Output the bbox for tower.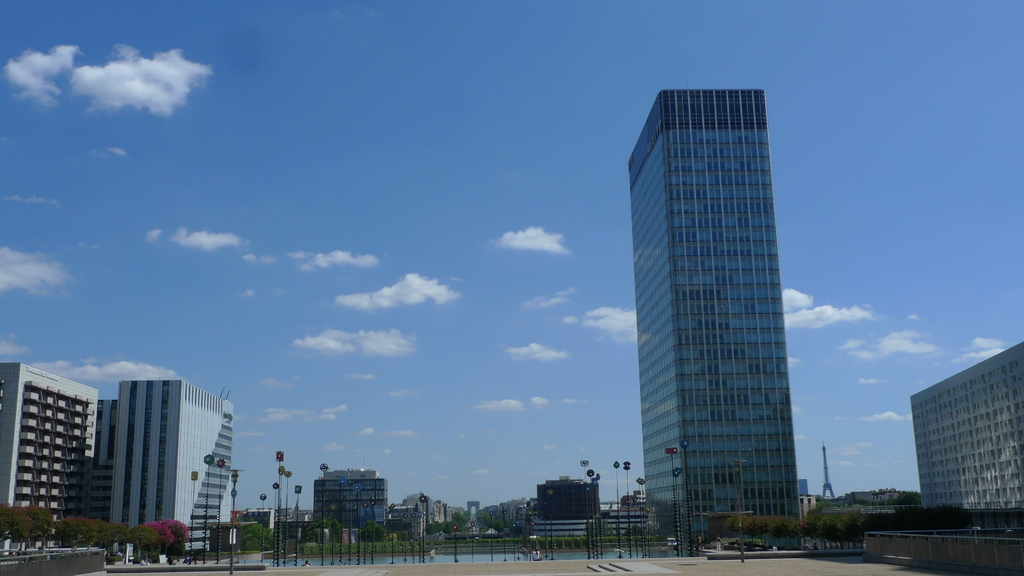
locate(809, 443, 835, 502).
